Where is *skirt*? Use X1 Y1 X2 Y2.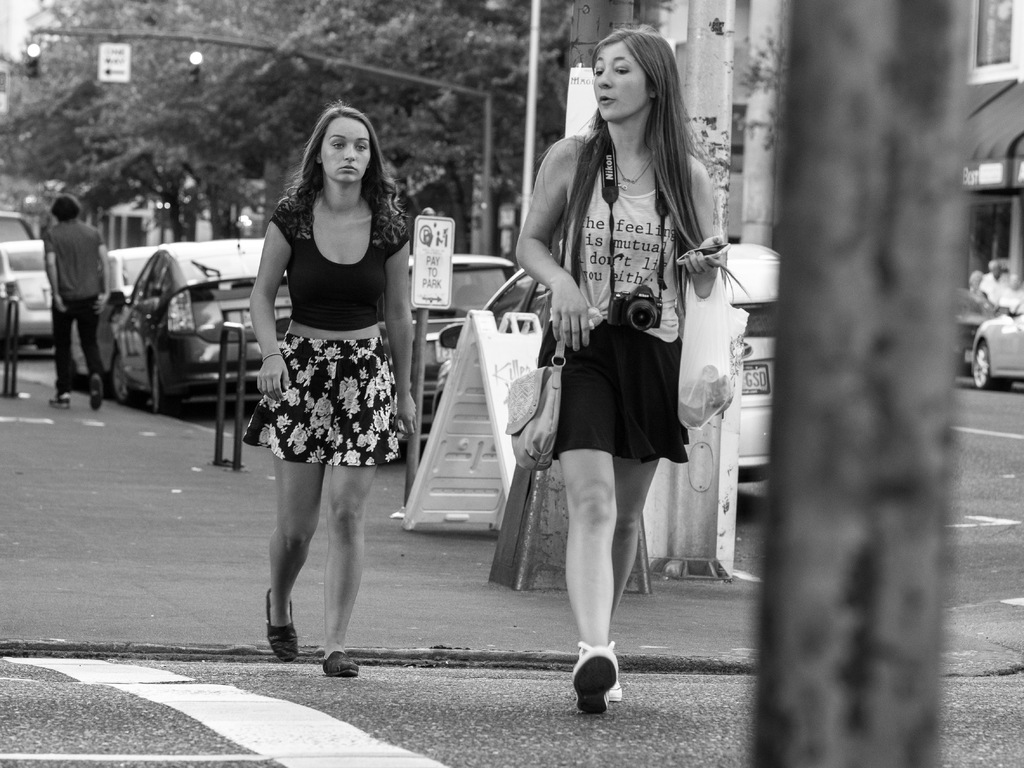
242 335 403 468.
